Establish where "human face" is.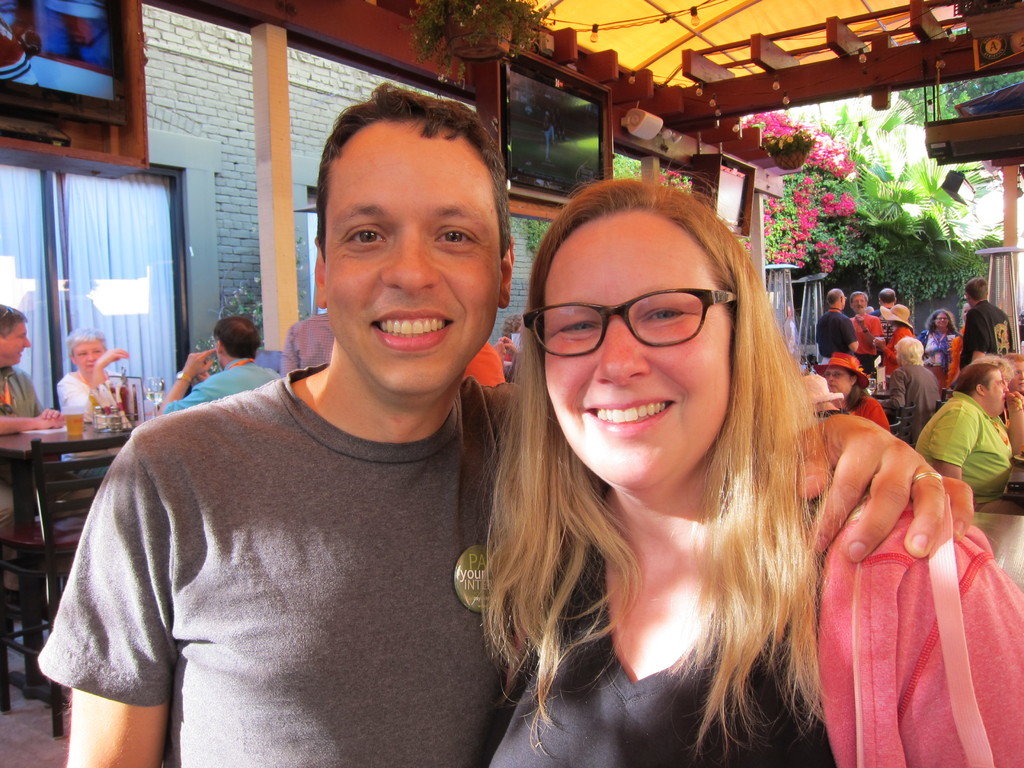
Established at select_region(543, 223, 733, 500).
